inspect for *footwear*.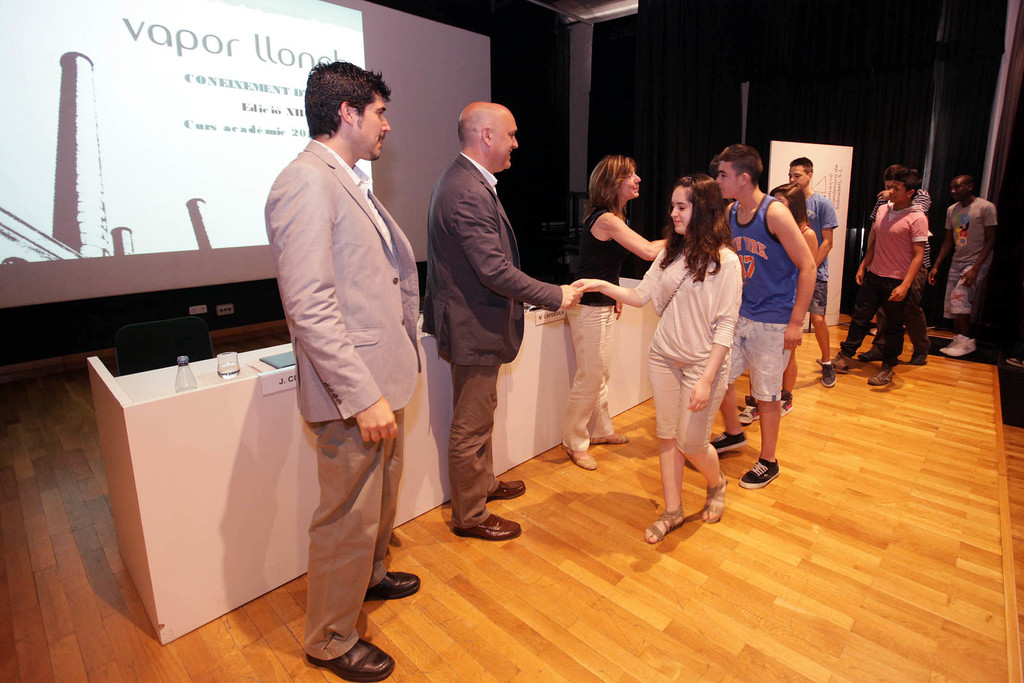
Inspection: (870,362,896,387).
